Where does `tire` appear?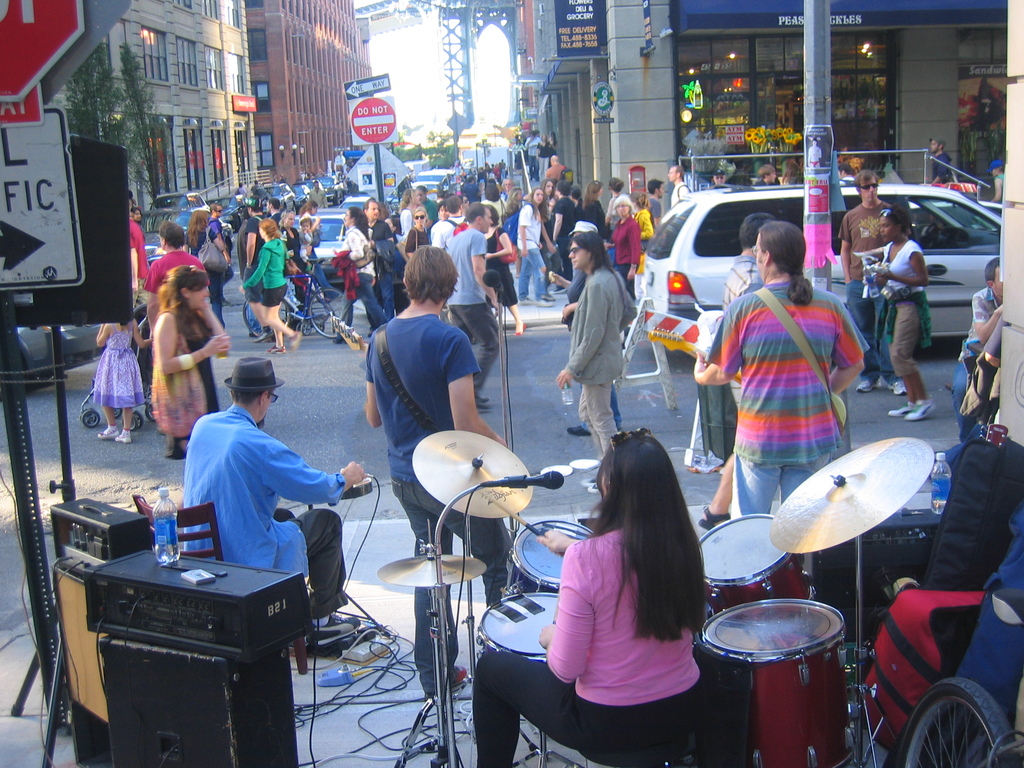
Appears at select_region(243, 301, 291, 337).
